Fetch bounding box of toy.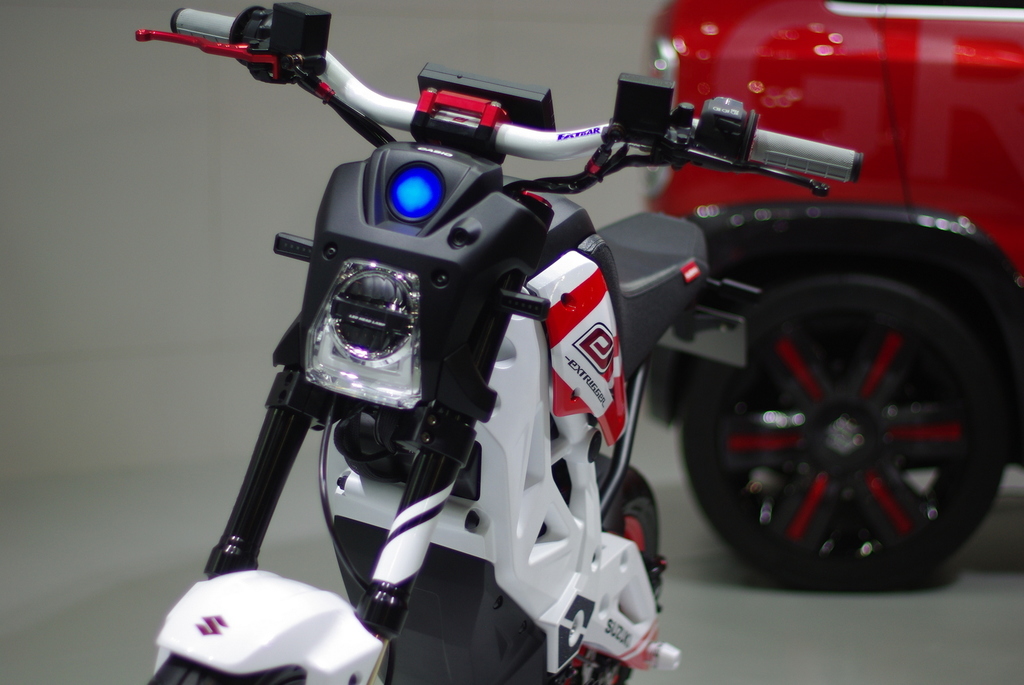
Bbox: pyautogui.locateOnScreen(132, 1, 867, 681).
